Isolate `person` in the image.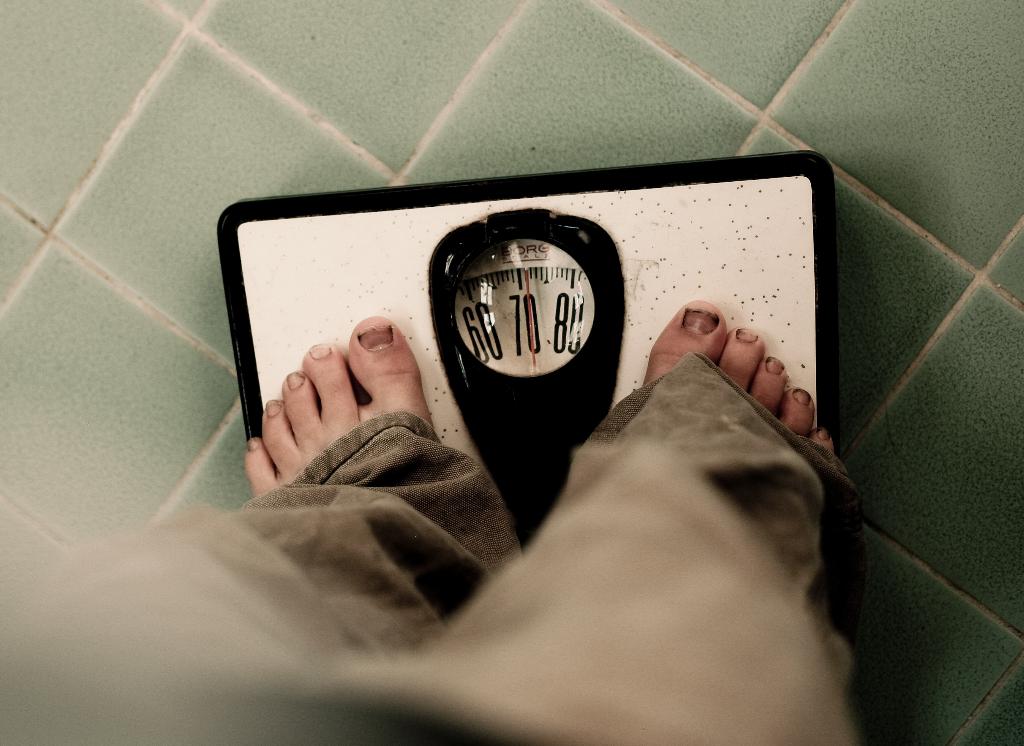
Isolated region: select_region(0, 302, 857, 745).
